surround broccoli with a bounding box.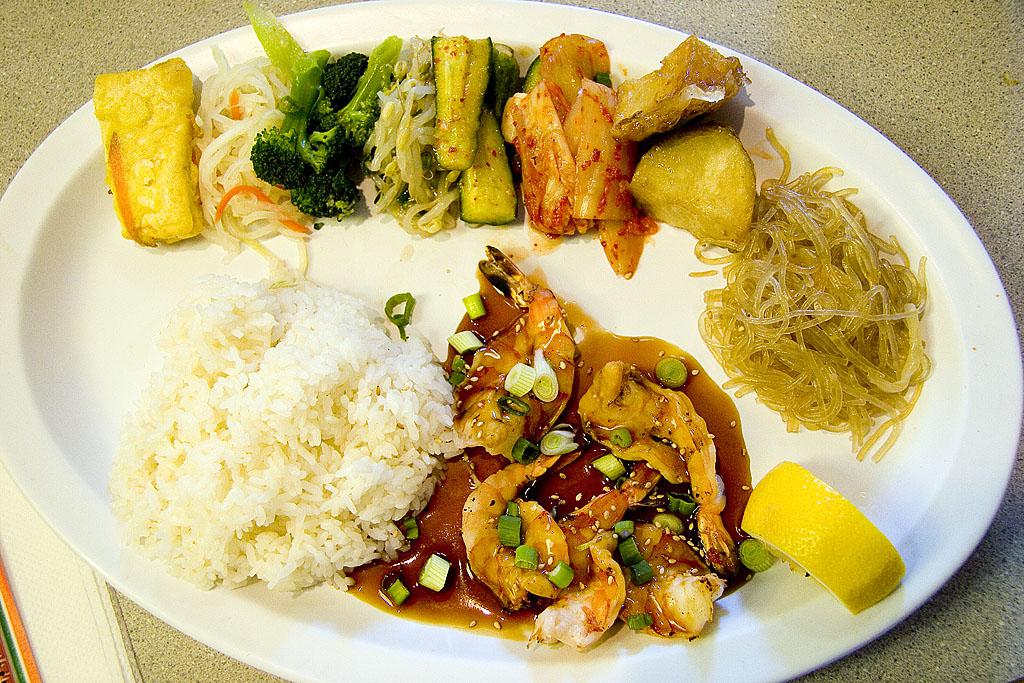
l=307, t=50, r=367, b=135.
